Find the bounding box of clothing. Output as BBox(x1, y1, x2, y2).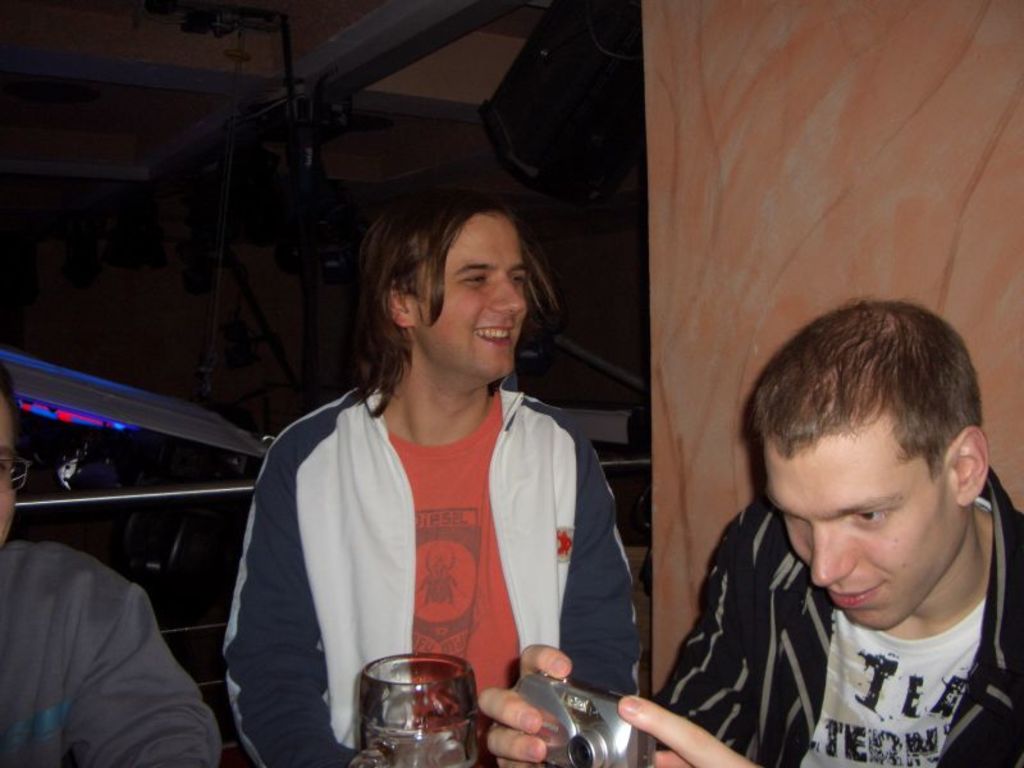
BBox(662, 472, 1023, 767).
